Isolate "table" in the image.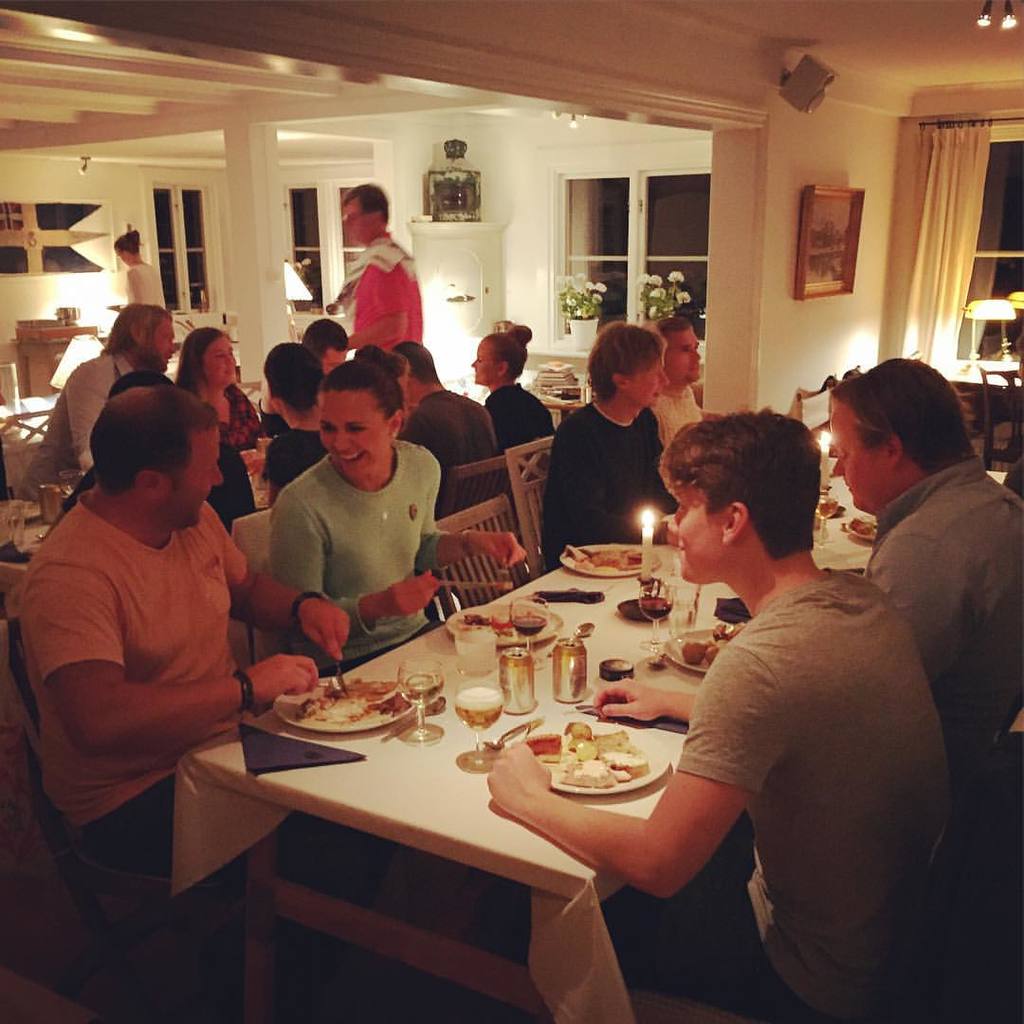
Isolated region: {"left": 282, "top": 525, "right": 805, "bottom": 1007}.
